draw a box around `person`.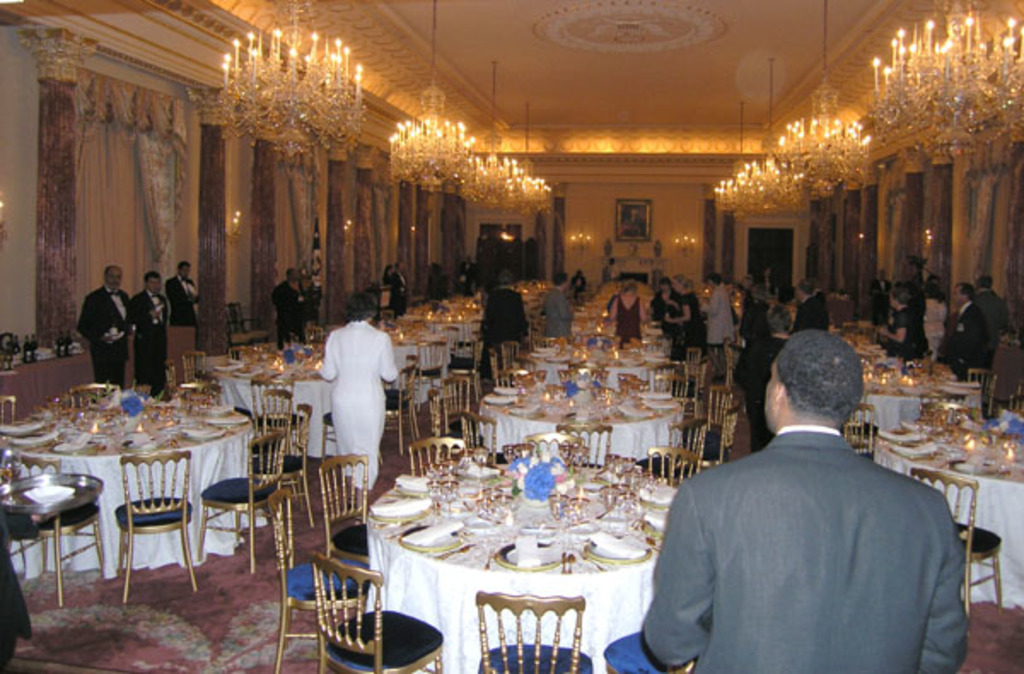
BBox(123, 270, 176, 399).
